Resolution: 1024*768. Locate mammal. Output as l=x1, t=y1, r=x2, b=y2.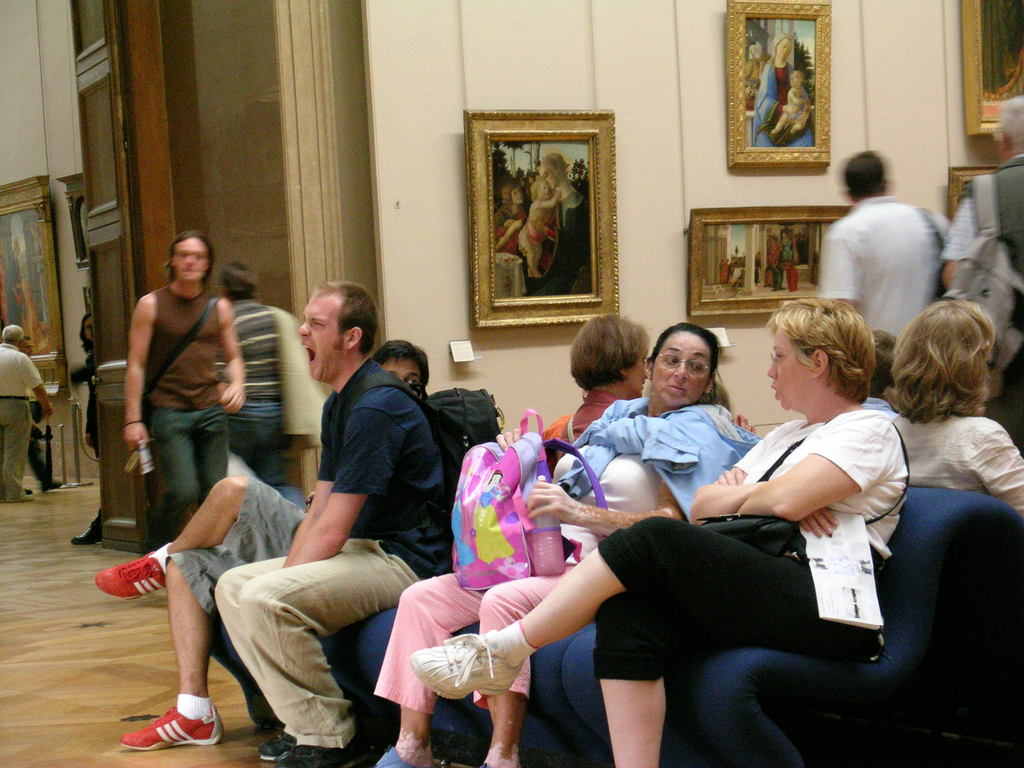
l=371, t=325, r=726, b=767.
